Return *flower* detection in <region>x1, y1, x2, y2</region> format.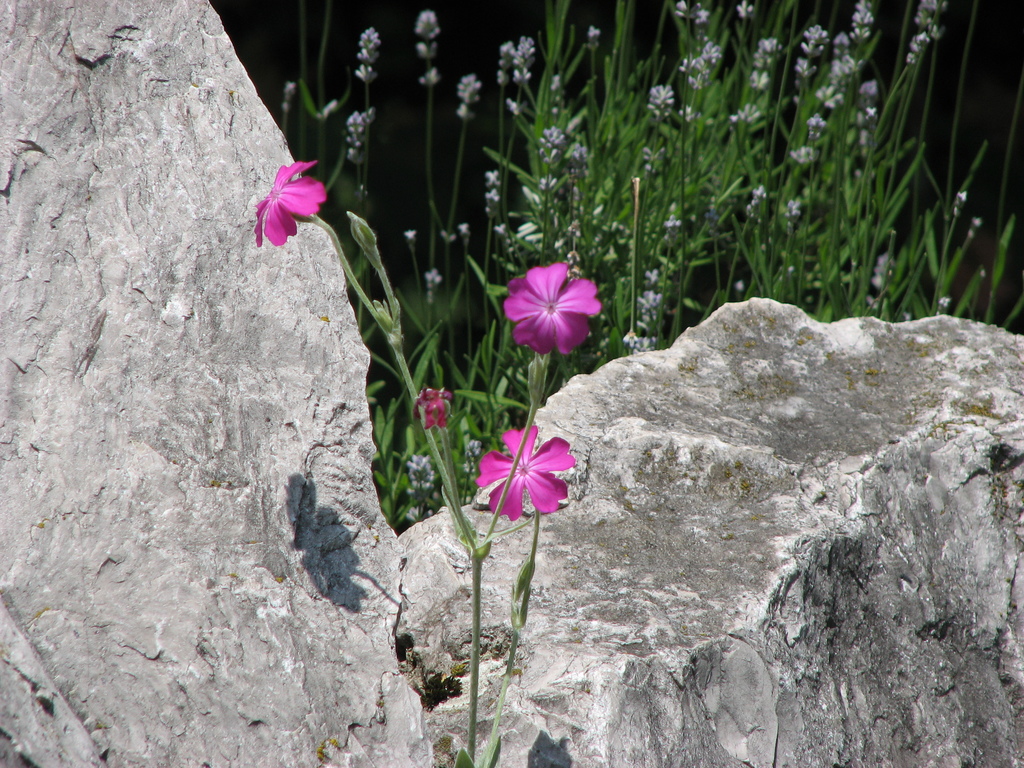
<region>513, 33, 530, 84</region>.
